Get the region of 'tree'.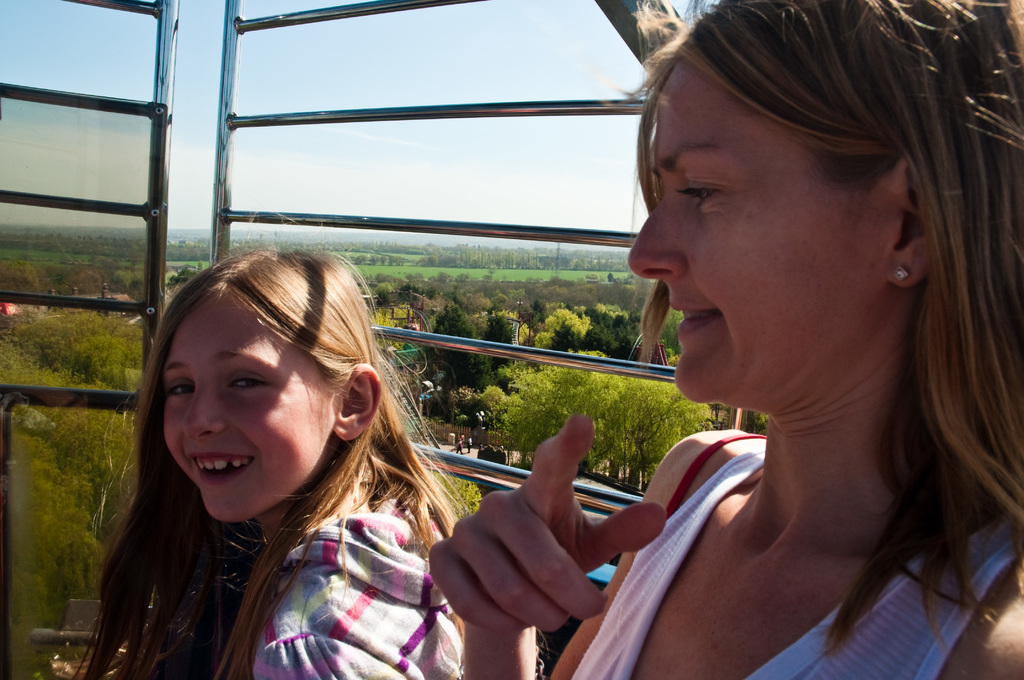
550, 307, 643, 363.
